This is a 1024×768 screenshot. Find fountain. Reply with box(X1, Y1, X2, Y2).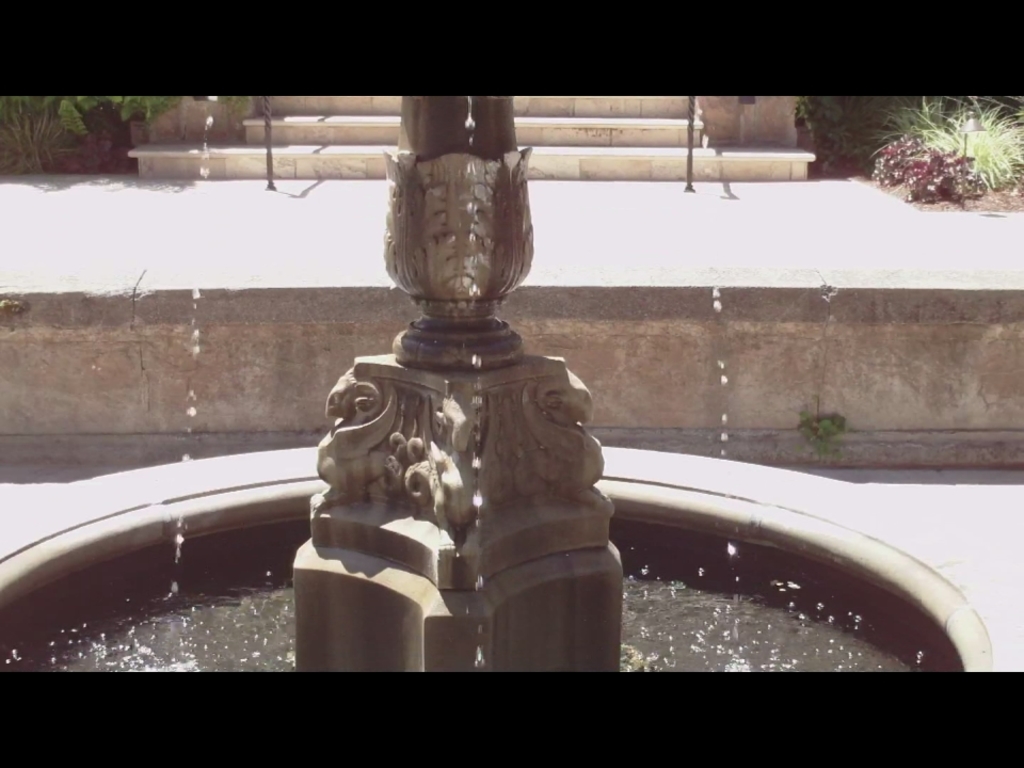
box(0, 94, 1004, 669).
